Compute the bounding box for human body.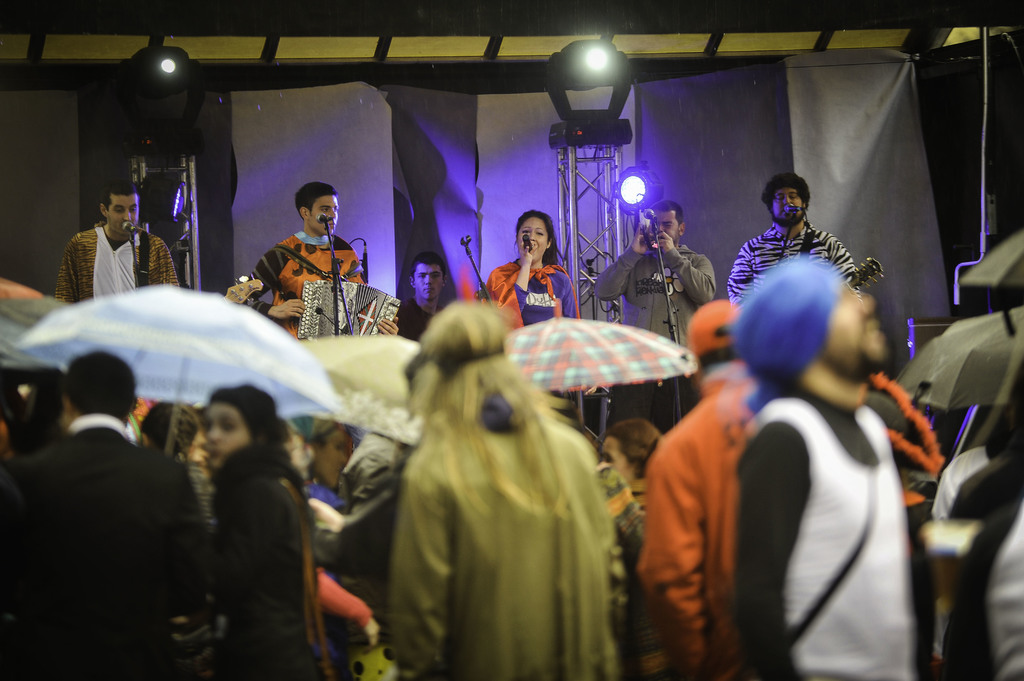
Rect(596, 224, 711, 431).
